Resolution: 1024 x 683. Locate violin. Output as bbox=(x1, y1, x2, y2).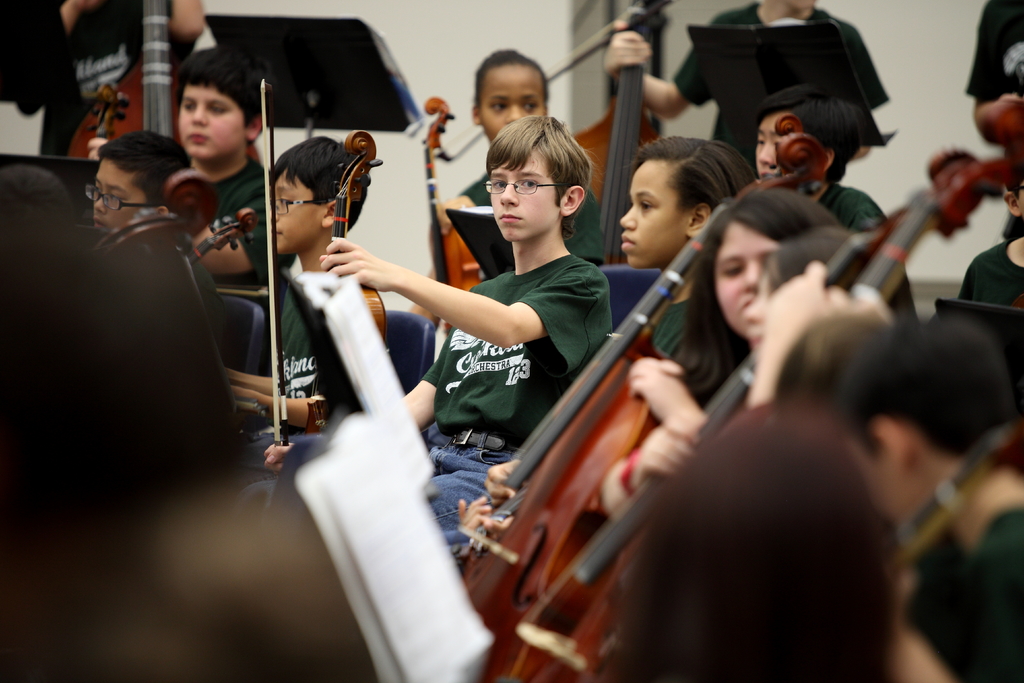
bbox=(575, 0, 669, 263).
